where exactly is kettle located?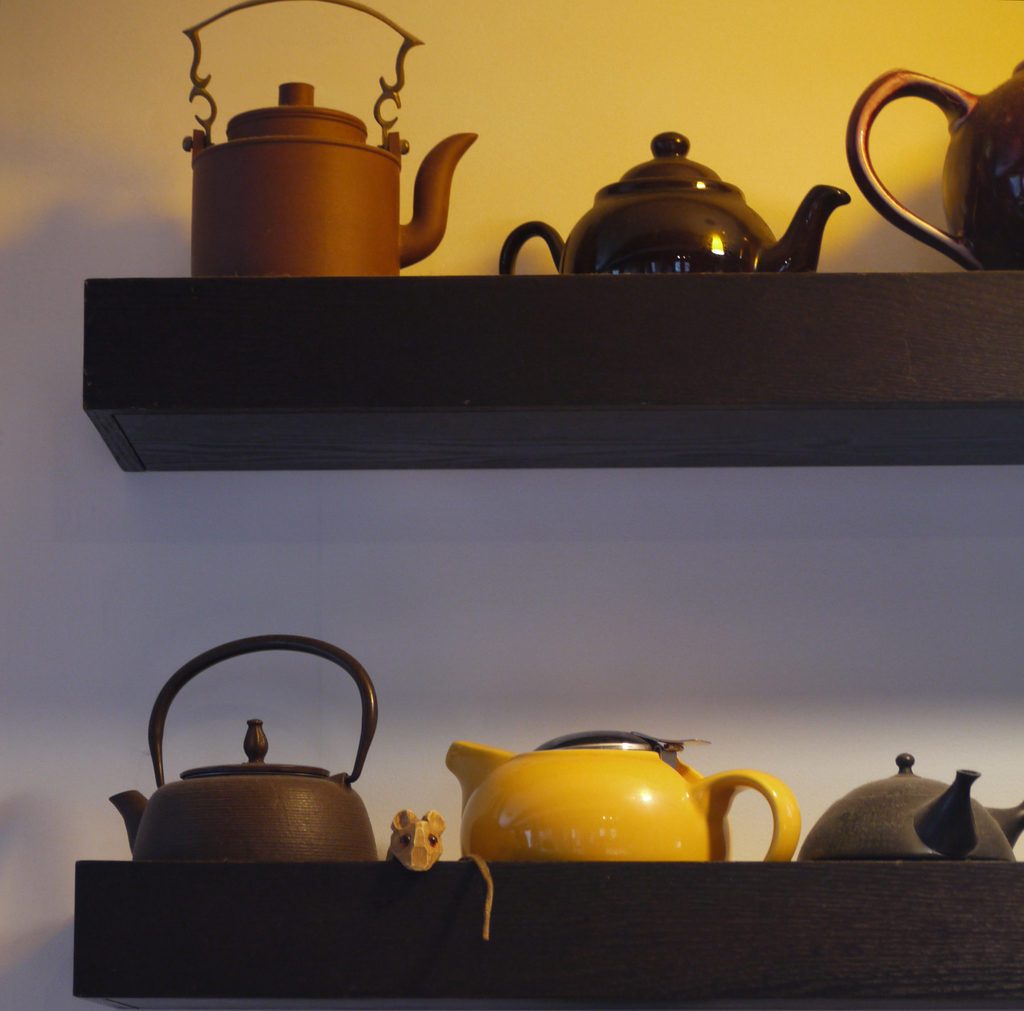
Its bounding box is (106,634,381,877).
